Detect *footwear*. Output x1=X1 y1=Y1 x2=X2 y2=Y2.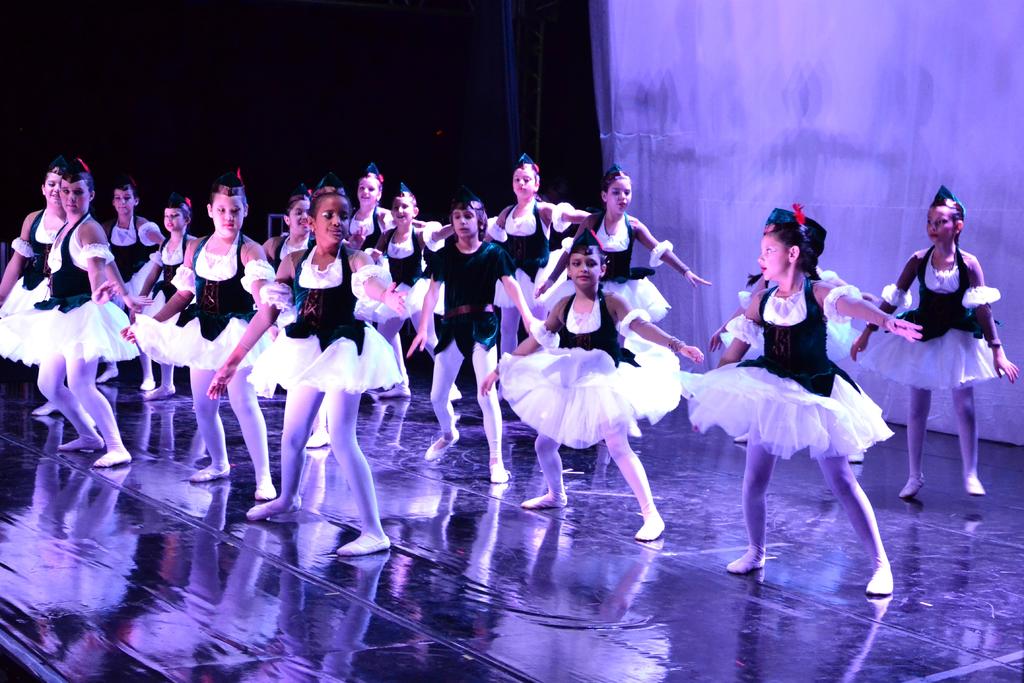
x1=965 y1=476 x2=982 y2=498.
